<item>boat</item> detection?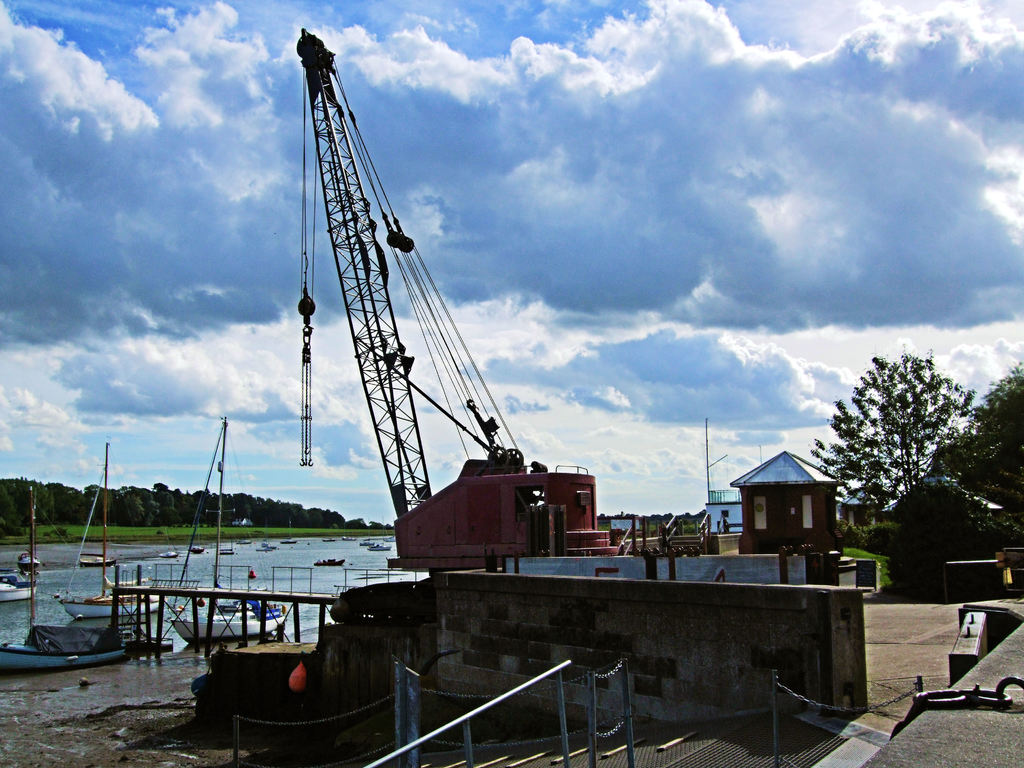
locate(0, 569, 35, 582)
